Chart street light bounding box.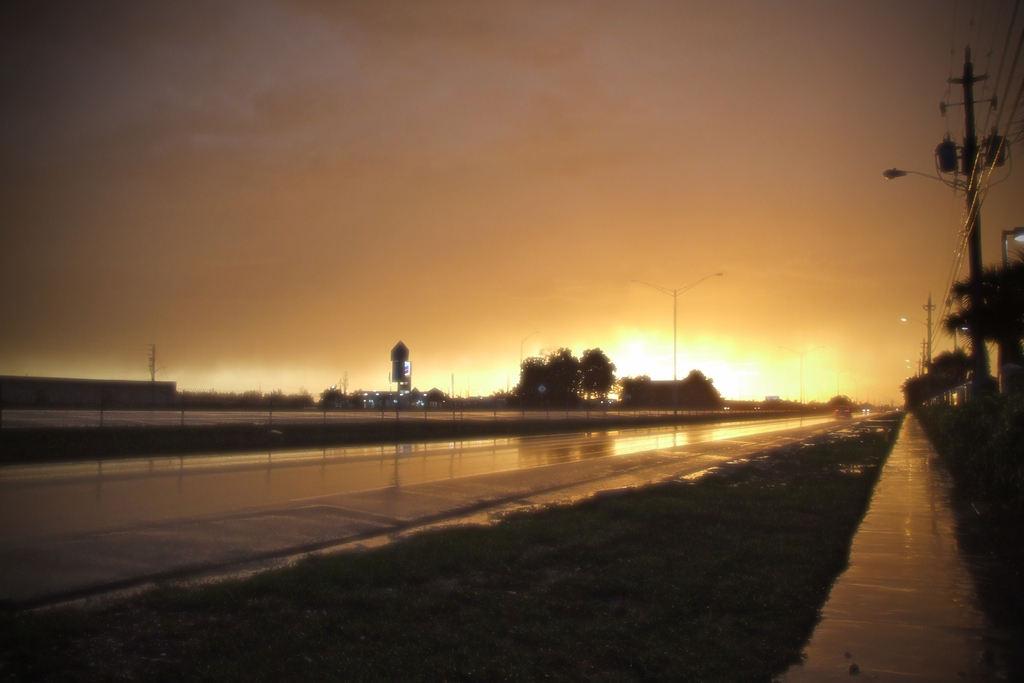
Charted: [900, 299, 938, 374].
